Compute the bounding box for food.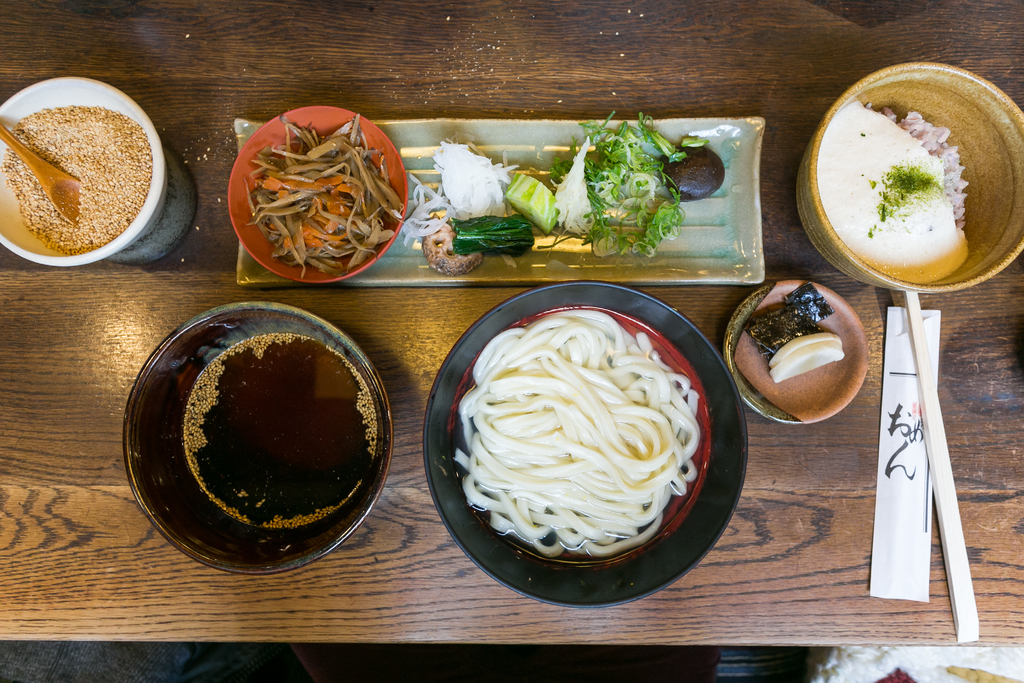
Rect(886, 110, 964, 222).
